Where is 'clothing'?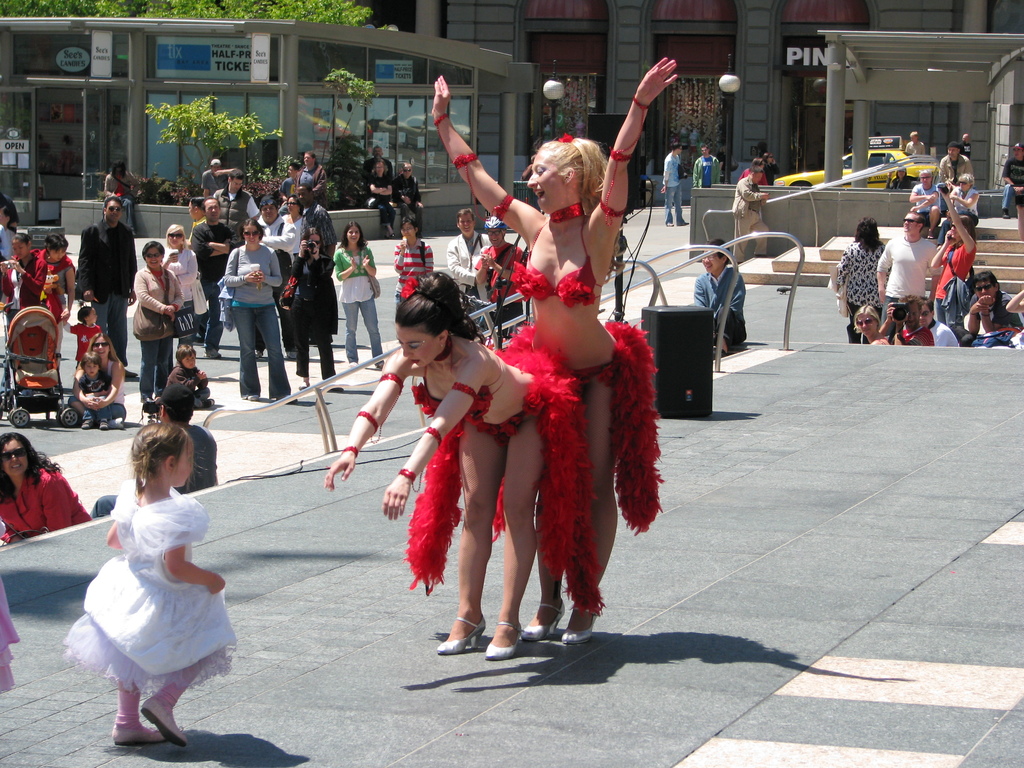
(444,236,493,335).
